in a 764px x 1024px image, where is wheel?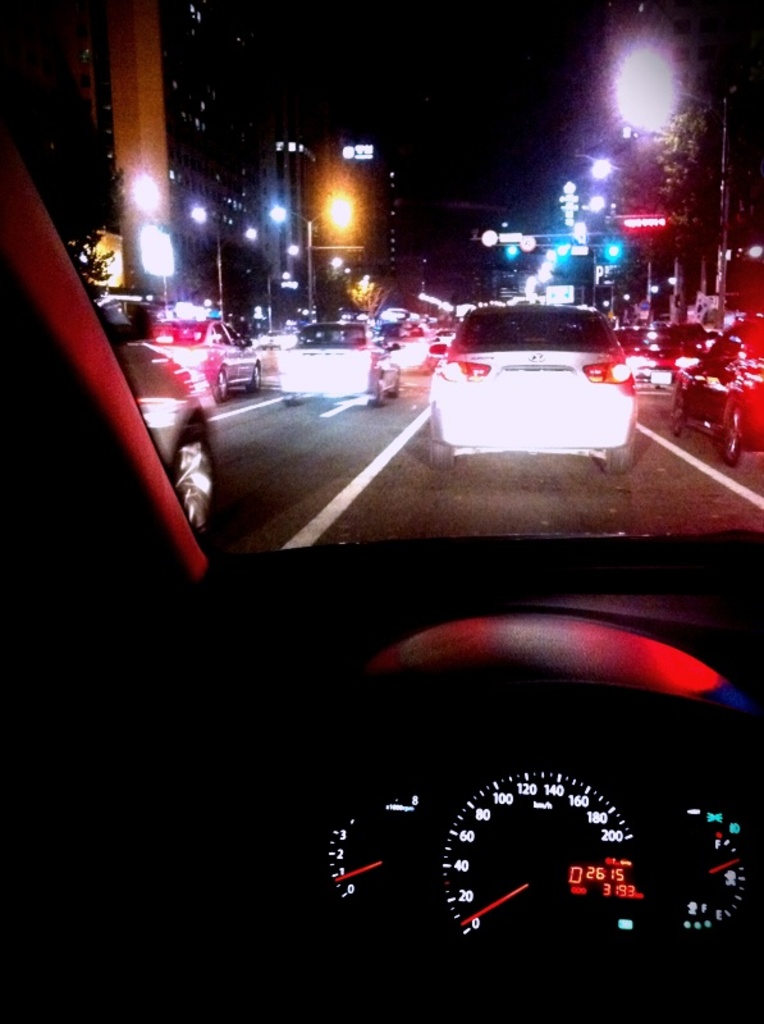
[248,361,264,393].
